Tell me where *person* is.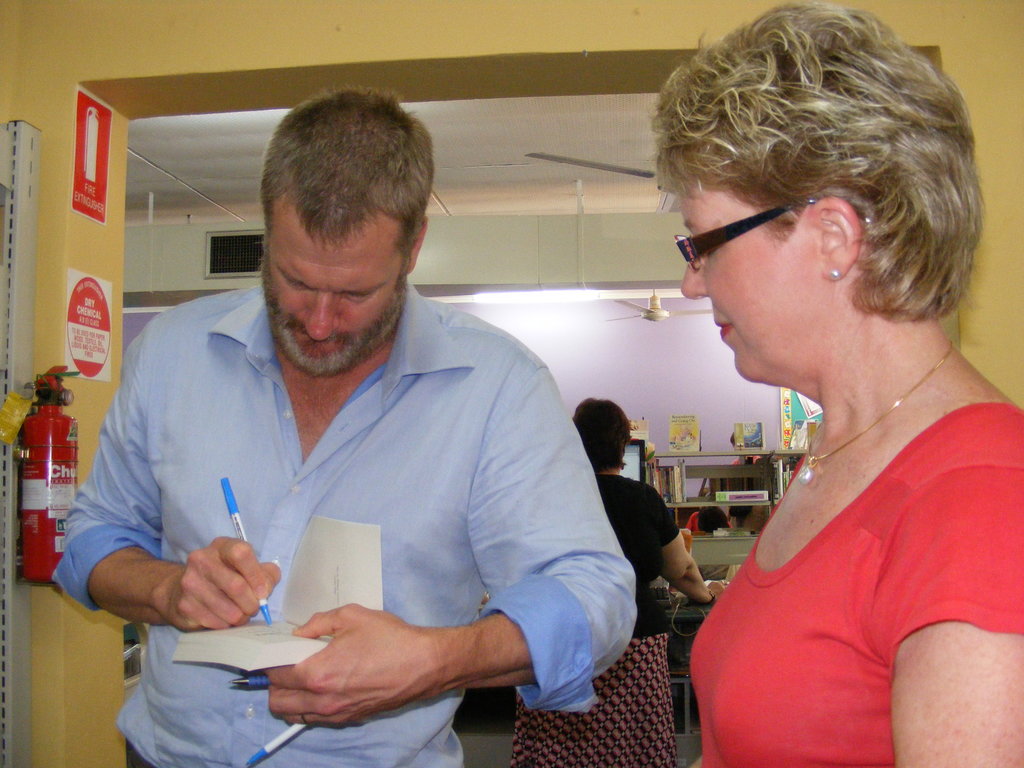
*person* is at (left=516, top=395, right=727, bottom=767).
